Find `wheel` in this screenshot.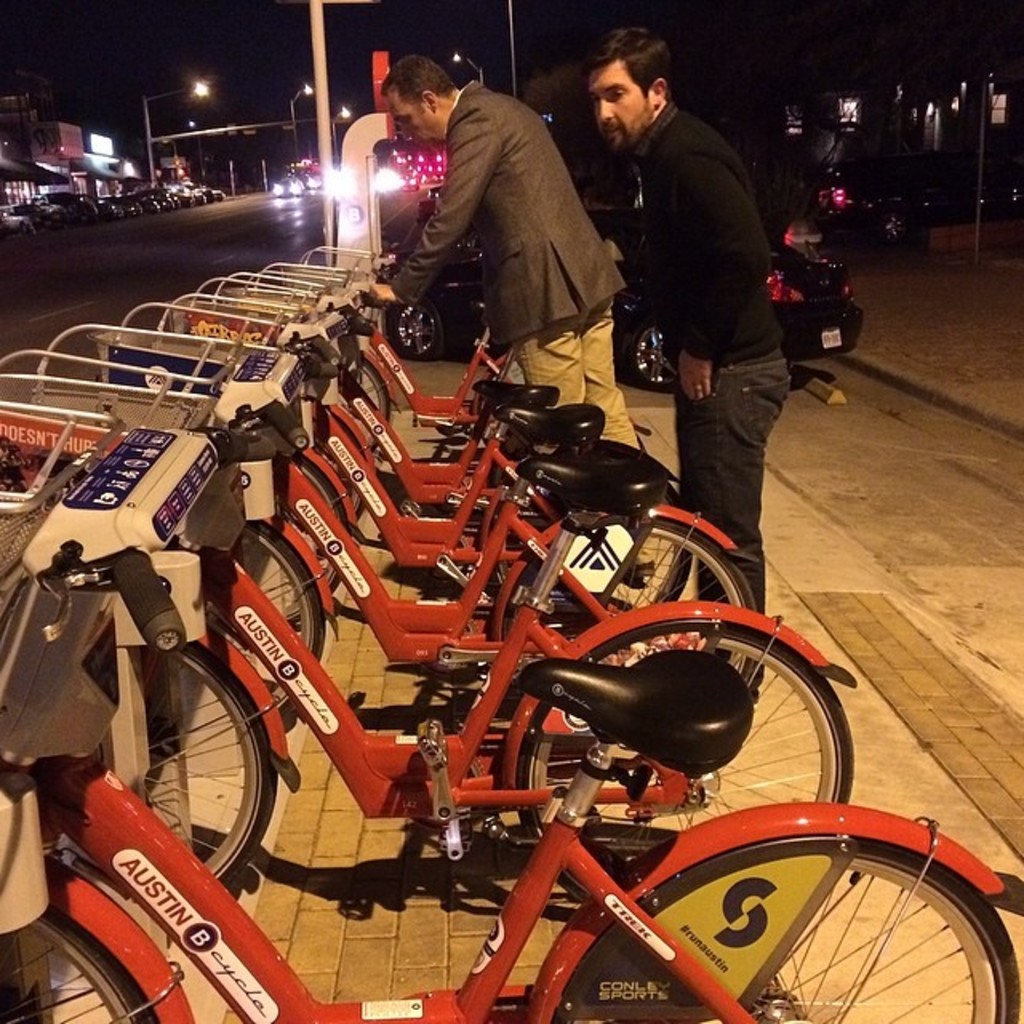
The bounding box for `wheel` is bbox=(379, 290, 442, 362).
